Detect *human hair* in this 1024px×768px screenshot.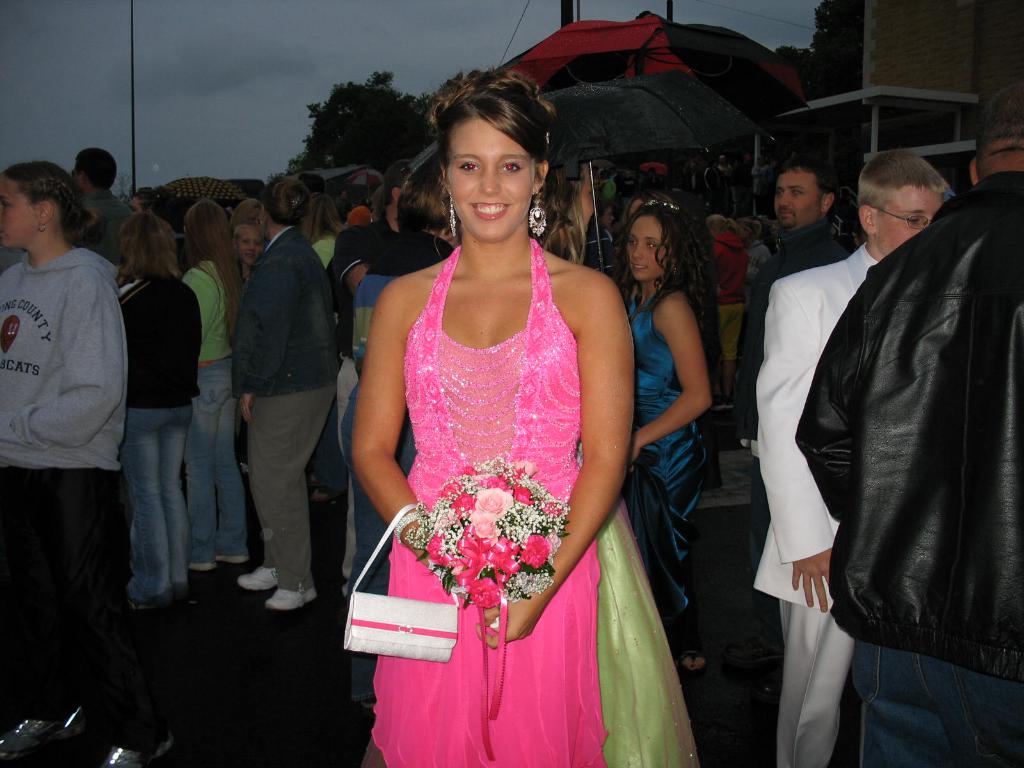
Detection: [left=300, top=194, right=345, bottom=244].
